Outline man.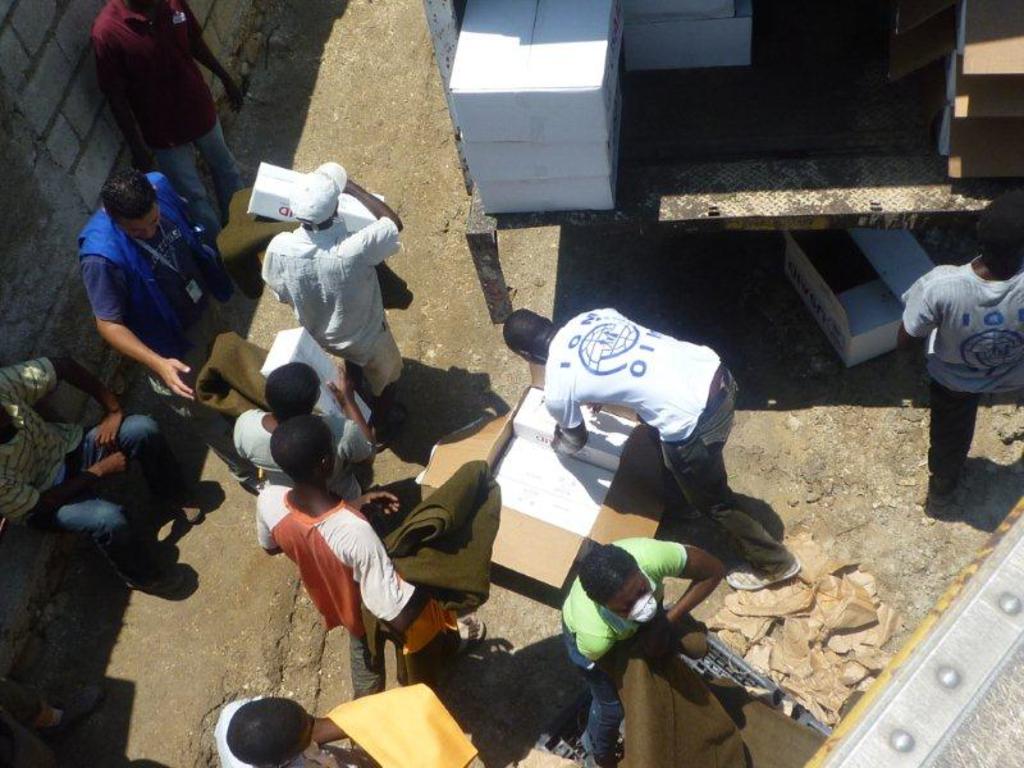
Outline: (x1=78, y1=165, x2=229, y2=434).
